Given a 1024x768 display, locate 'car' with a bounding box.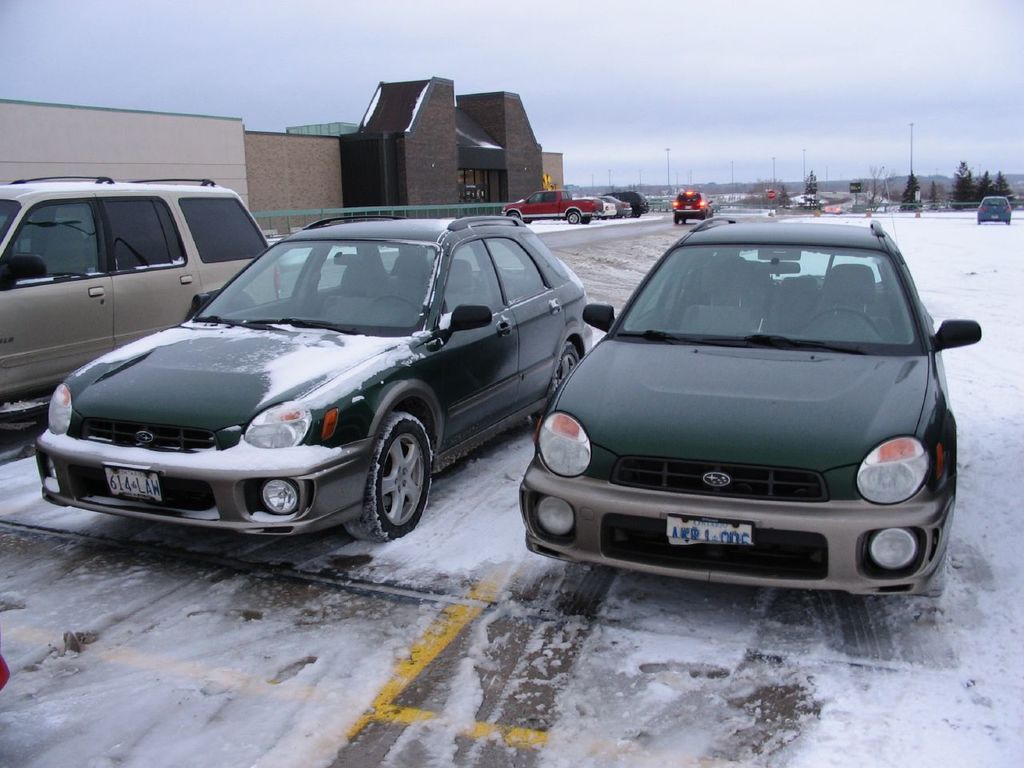
Located: [672,194,710,226].
